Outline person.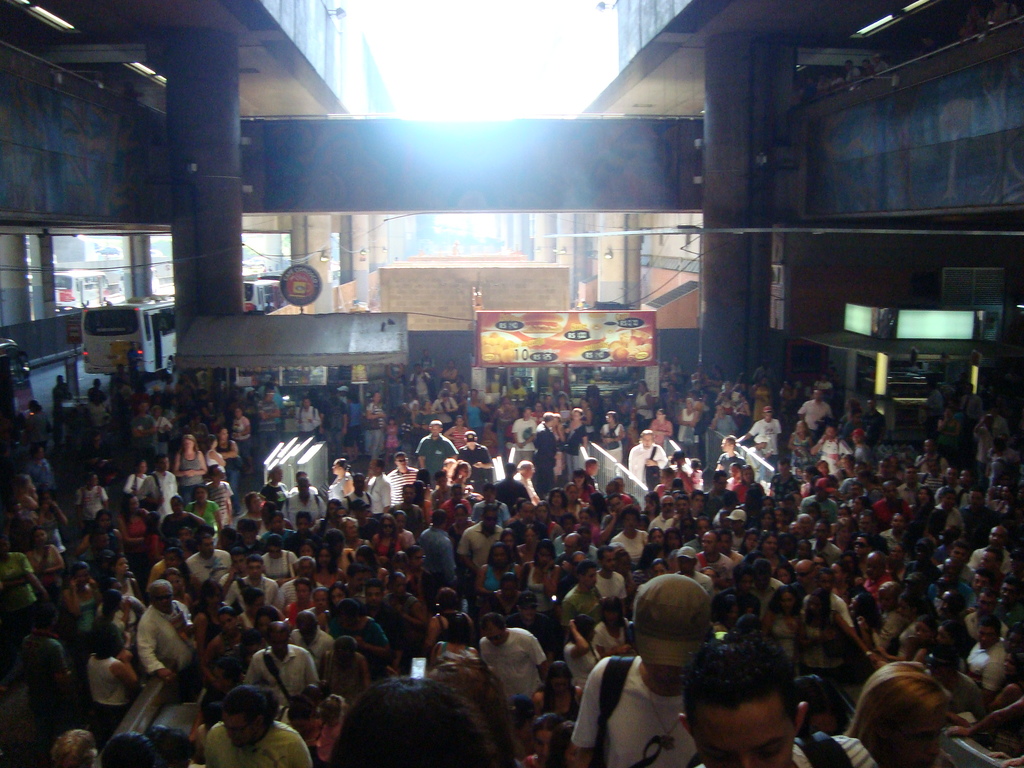
Outline: pyautogui.locateOnScreen(363, 391, 381, 447).
